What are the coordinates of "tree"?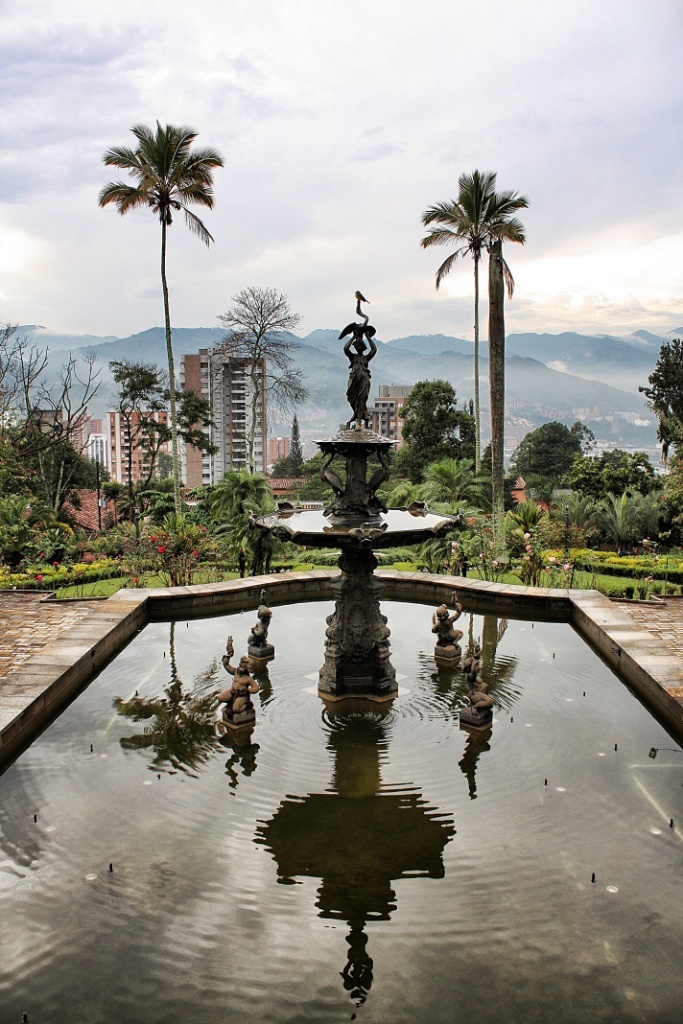
474/441/493/514.
